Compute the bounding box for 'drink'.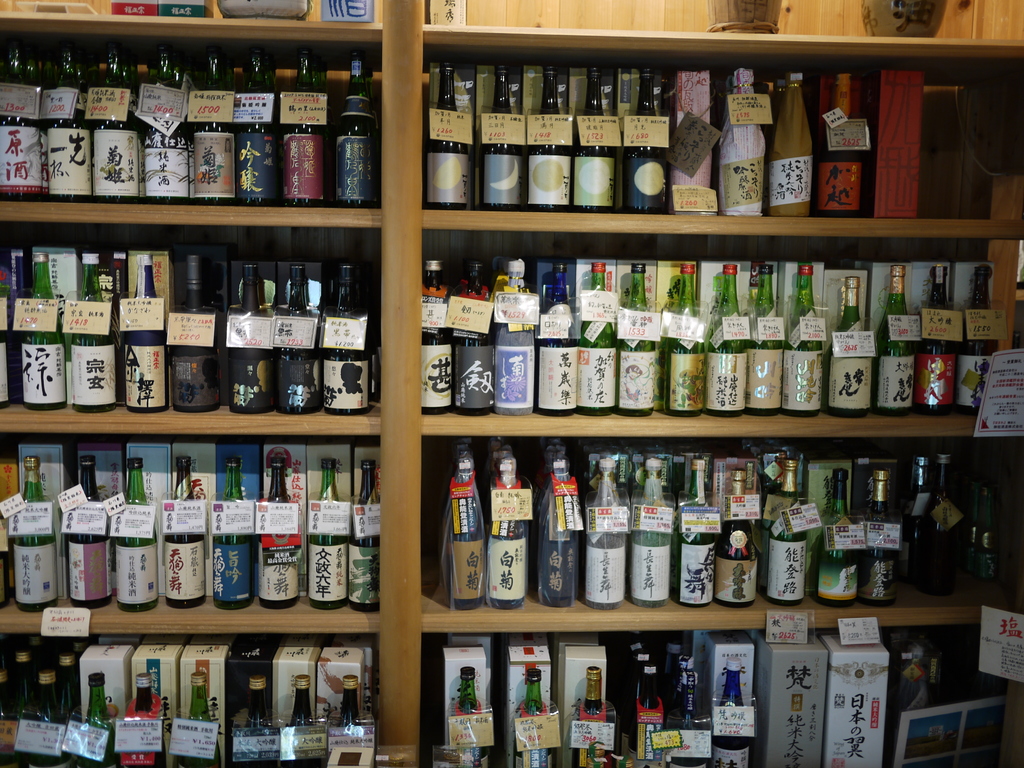
(259,451,301,605).
